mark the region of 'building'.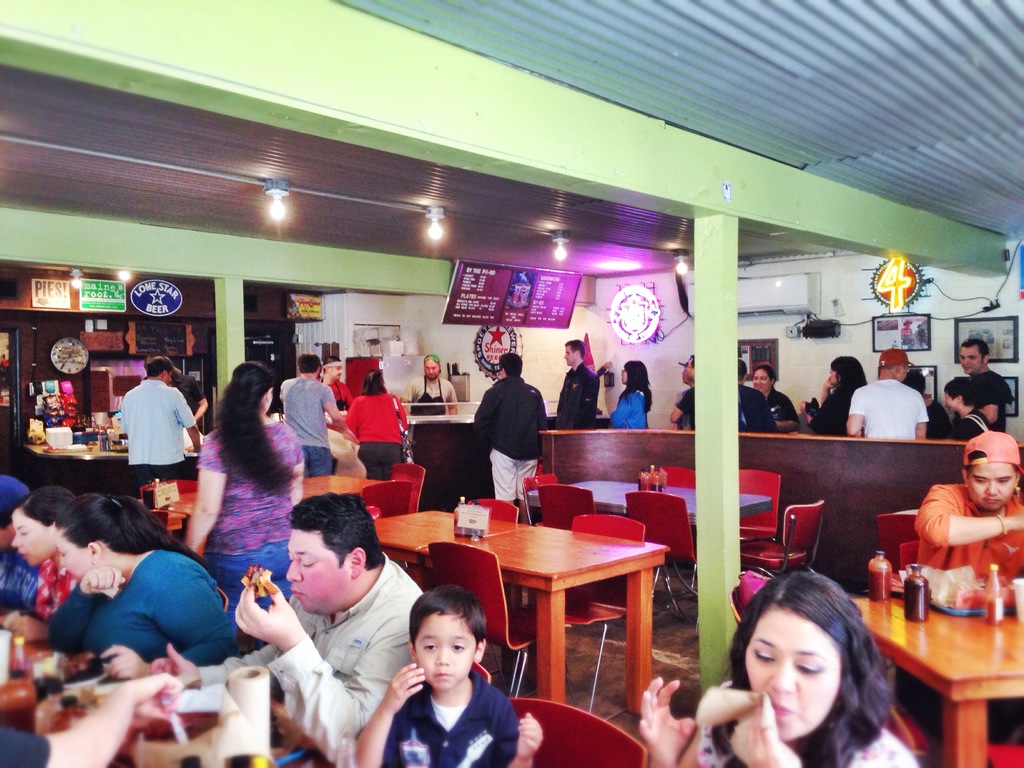
Region: Rect(0, 0, 1023, 767).
